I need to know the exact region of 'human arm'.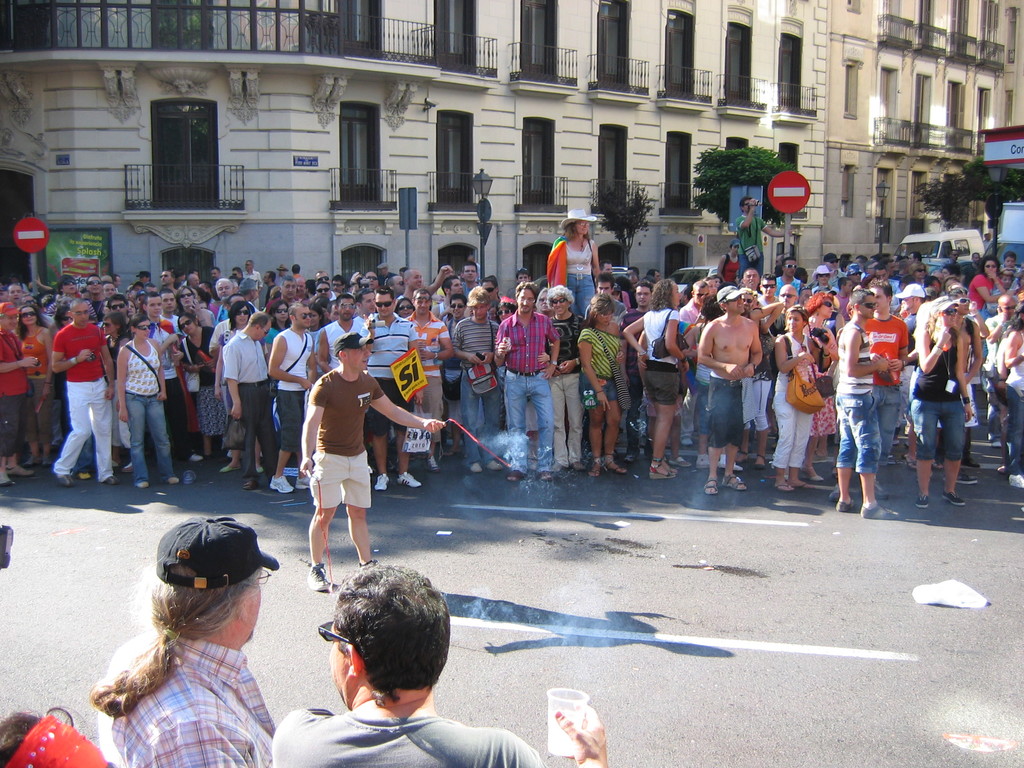
Region: bbox=[450, 320, 483, 369].
